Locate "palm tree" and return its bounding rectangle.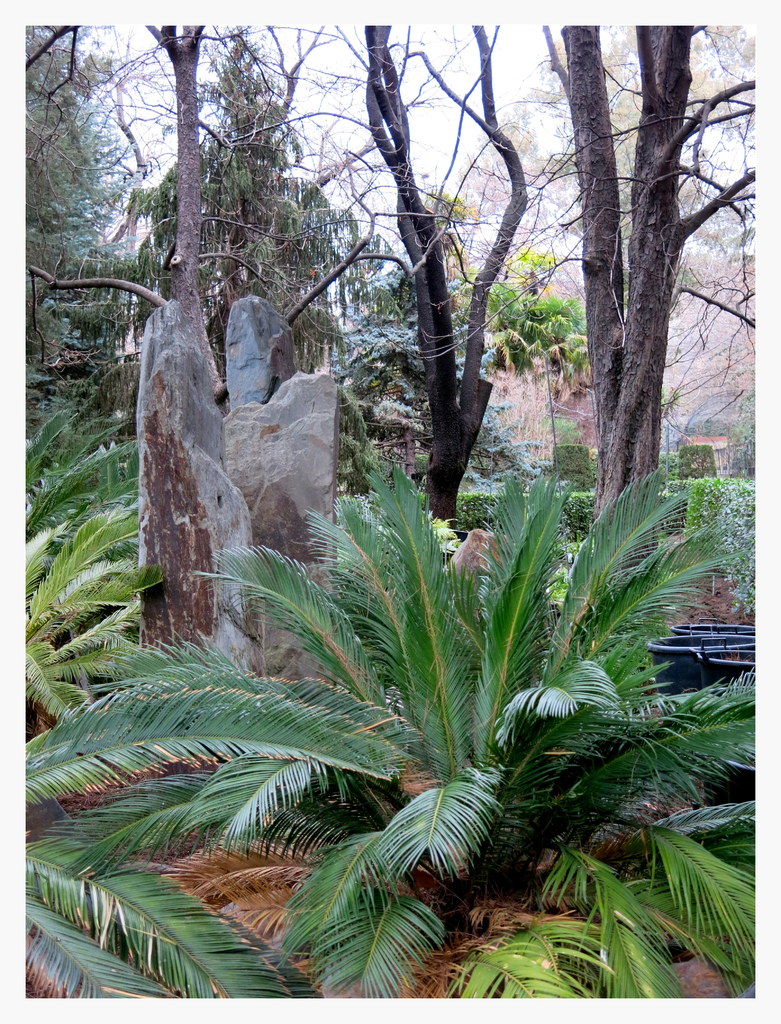
rect(94, 455, 752, 1000).
